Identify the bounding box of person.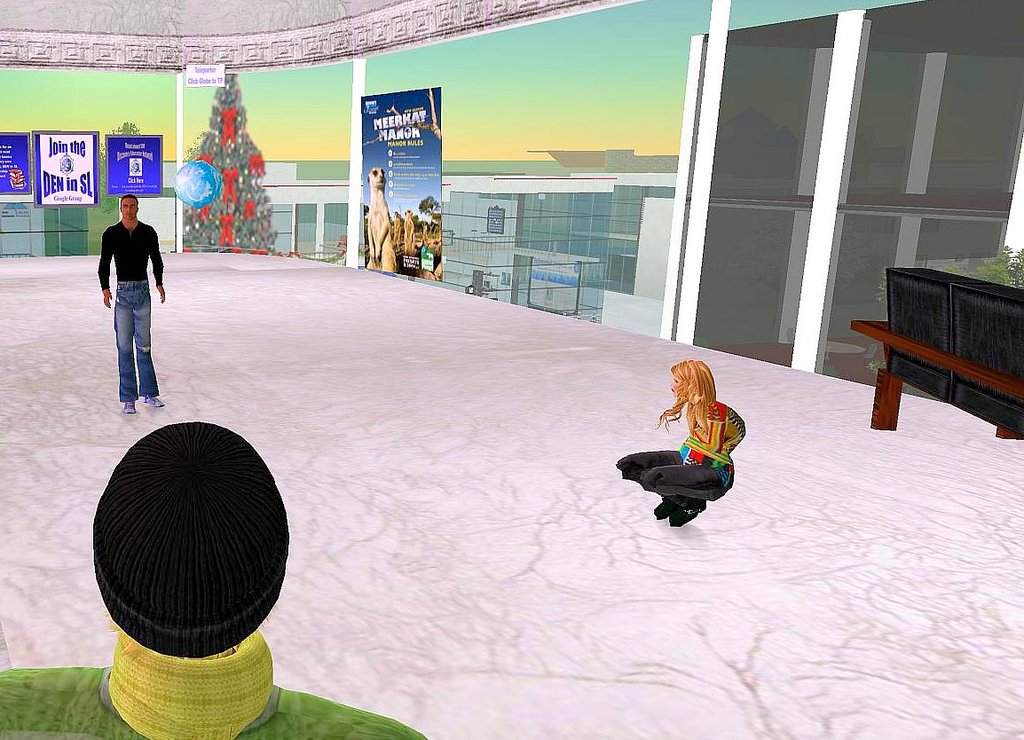
629/347/746/538.
